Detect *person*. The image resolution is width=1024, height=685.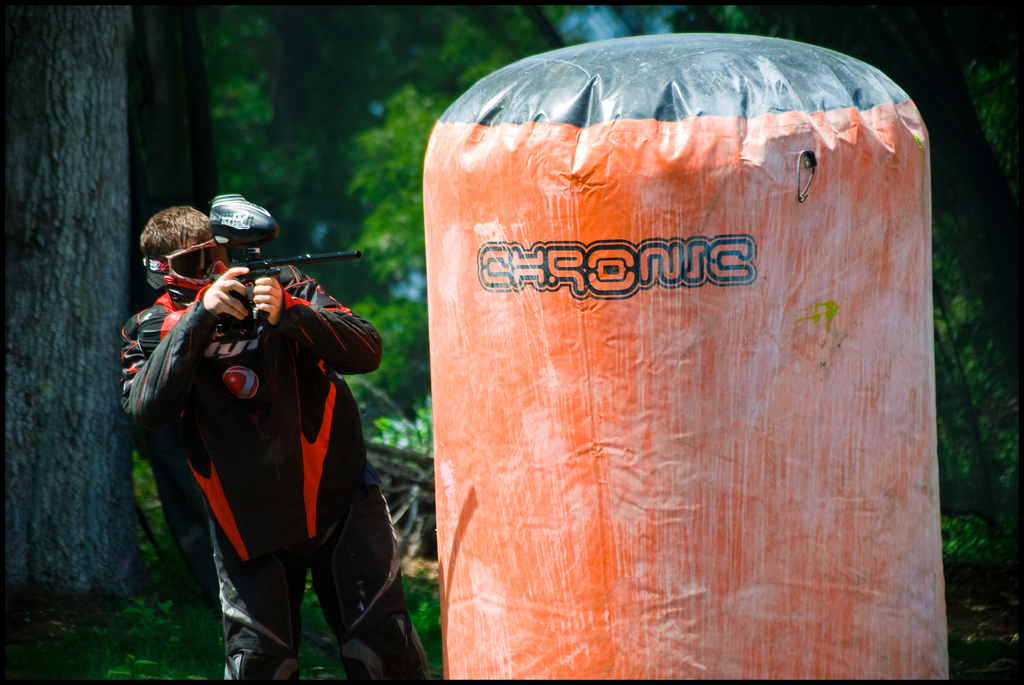
box(142, 176, 355, 684).
